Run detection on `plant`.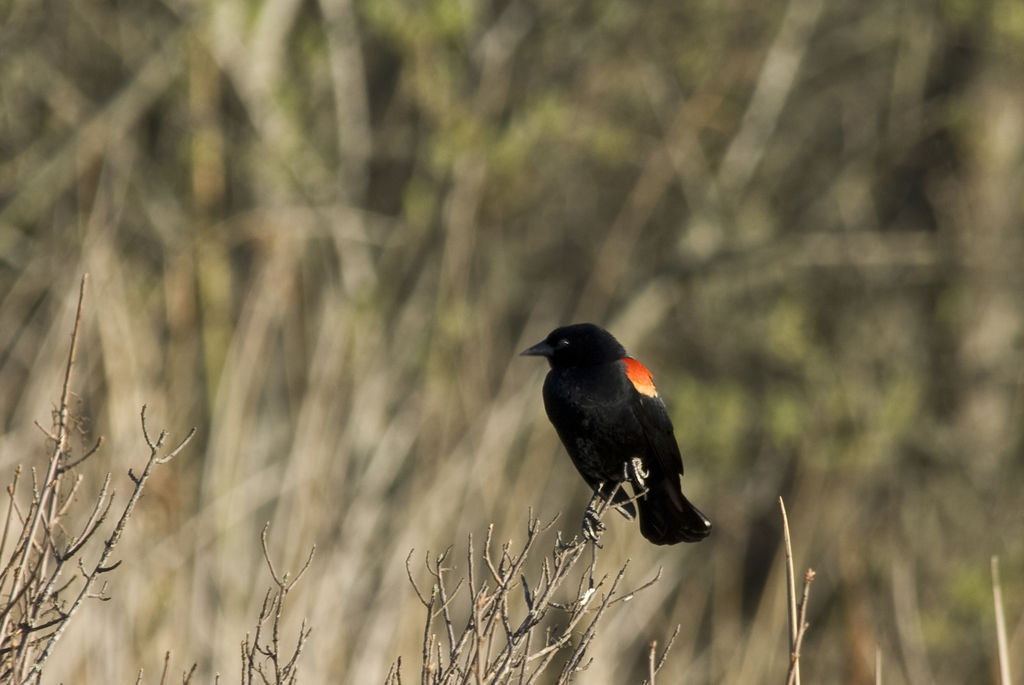
Result: x1=775, y1=493, x2=816, y2=684.
